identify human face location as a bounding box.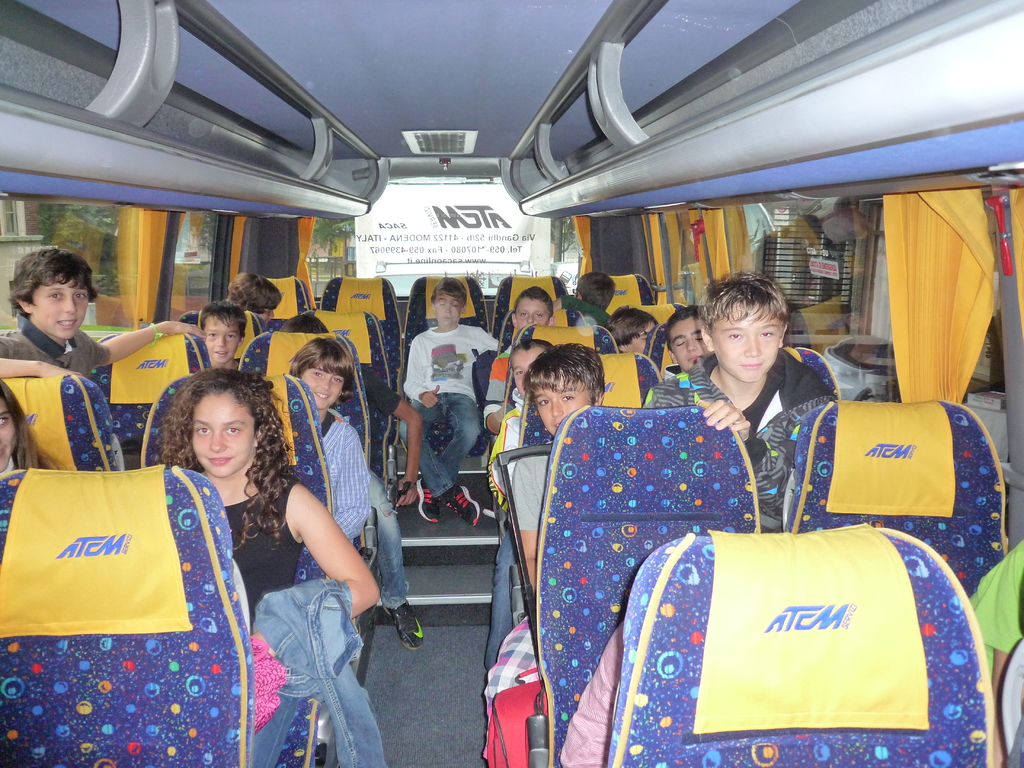
pyautogui.locateOnScreen(186, 394, 250, 480).
